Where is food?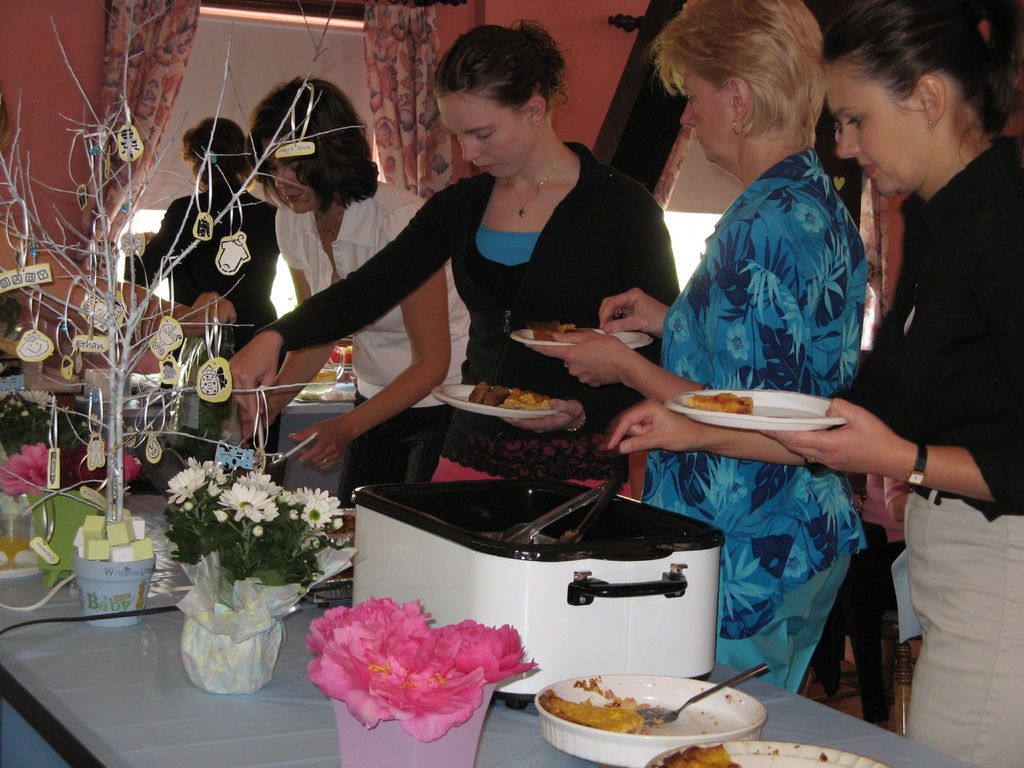
[465, 378, 552, 413].
